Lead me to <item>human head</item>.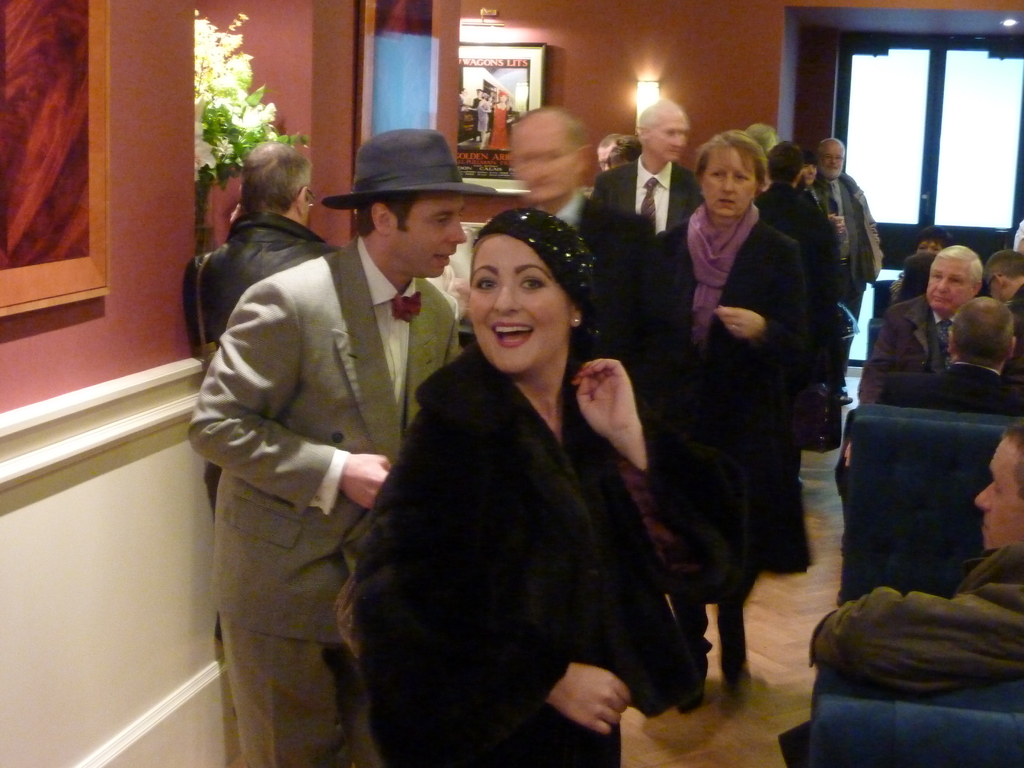
Lead to <box>502,103,586,205</box>.
